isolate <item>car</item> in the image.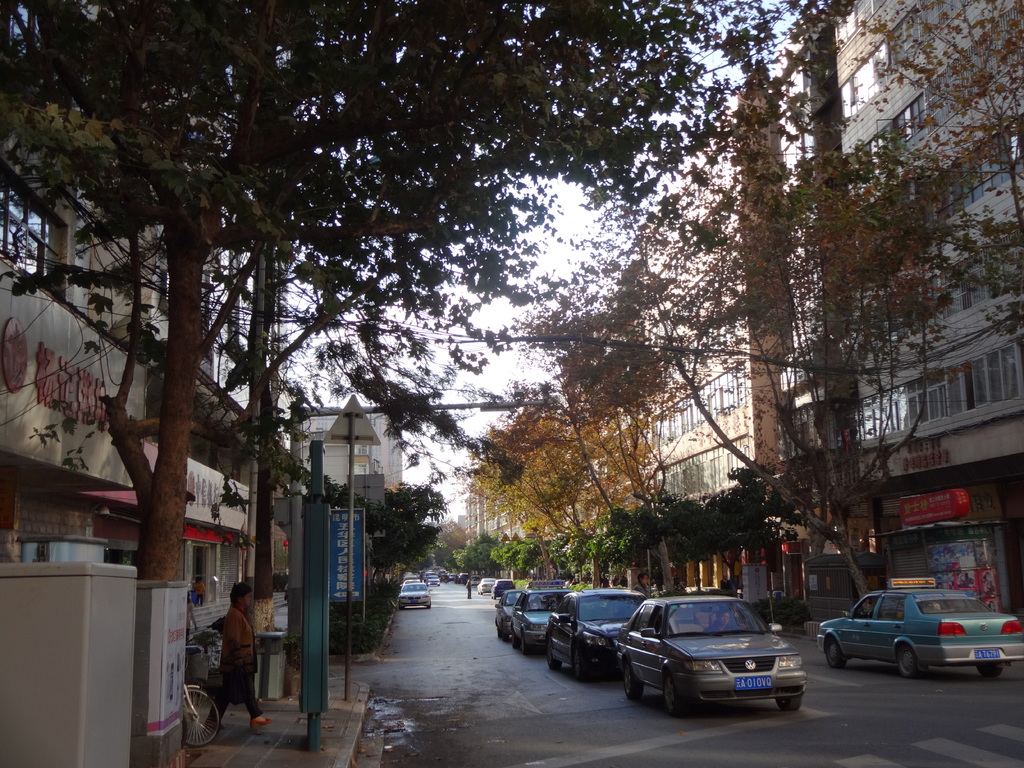
Isolated region: <region>395, 576, 429, 610</region>.
